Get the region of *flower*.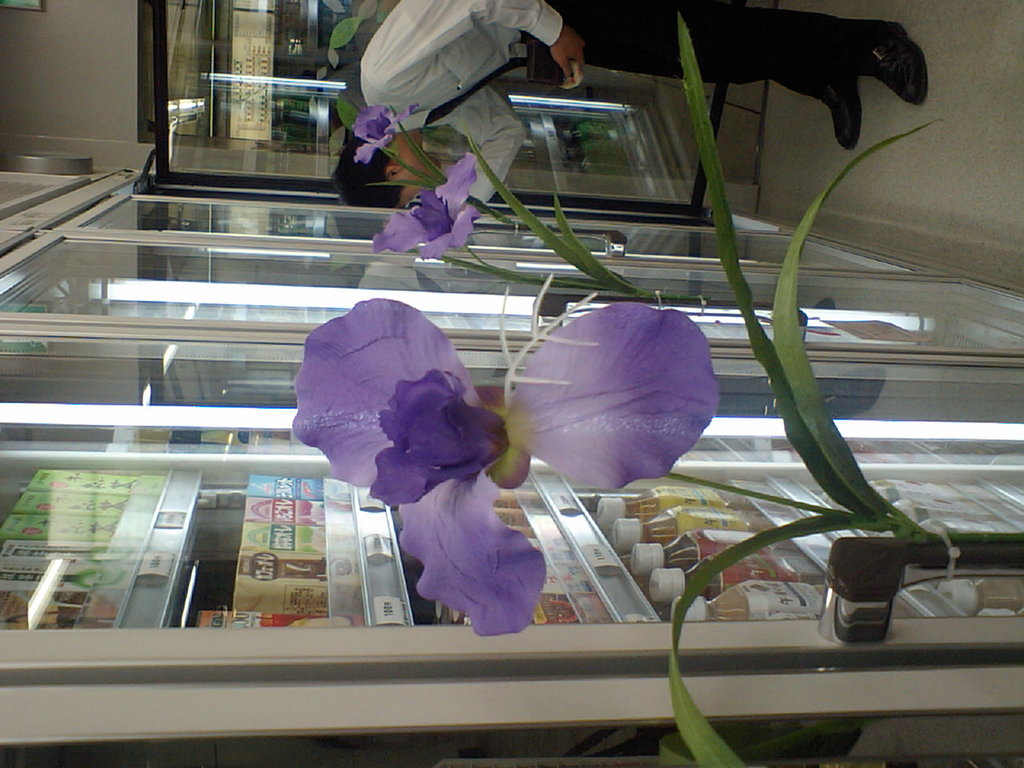
Rect(495, 298, 736, 495).
